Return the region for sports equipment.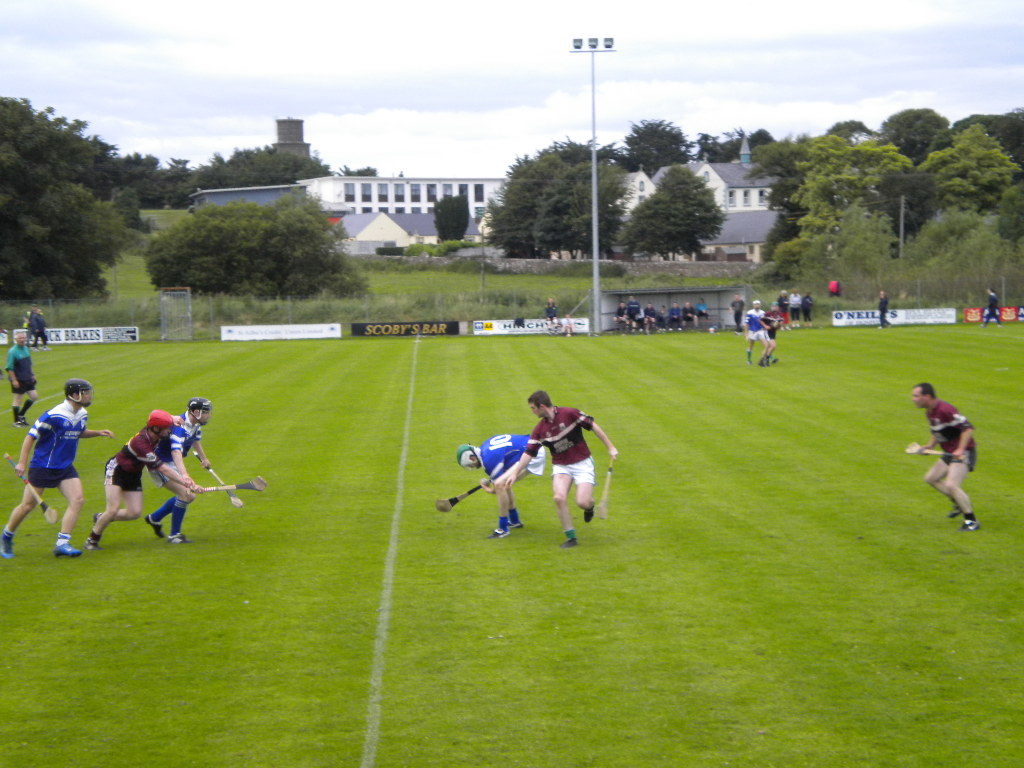
rect(165, 529, 192, 548).
